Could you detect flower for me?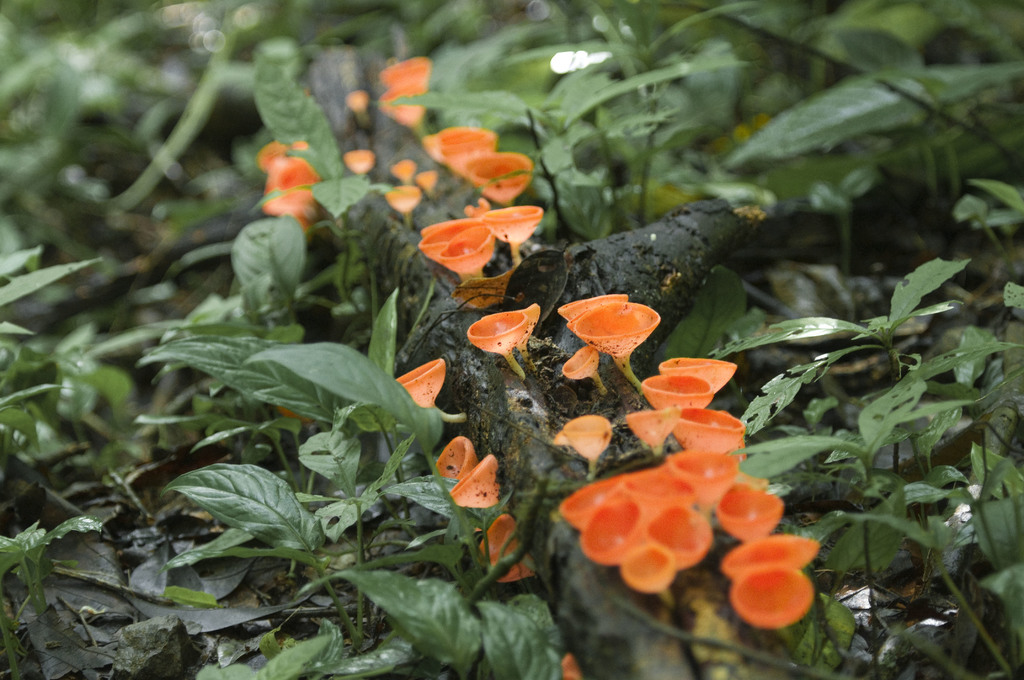
Detection result: Rect(373, 81, 439, 142).
